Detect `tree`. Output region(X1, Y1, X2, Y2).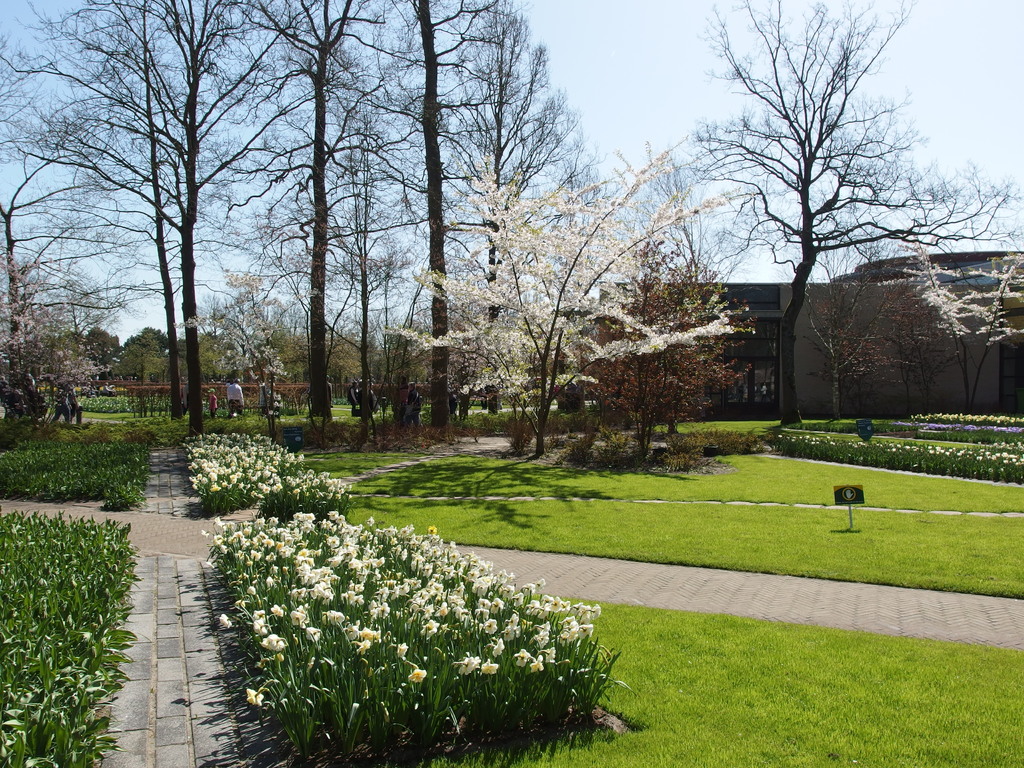
region(0, 0, 356, 438).
